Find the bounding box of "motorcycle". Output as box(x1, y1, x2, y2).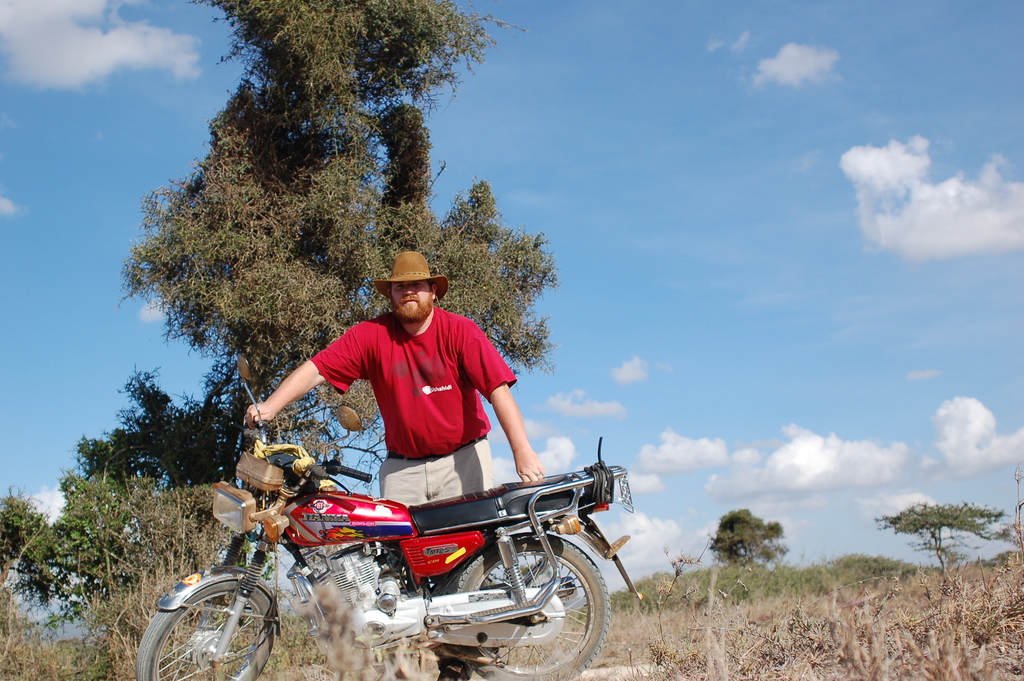
box(135, 357, 646, 680).
